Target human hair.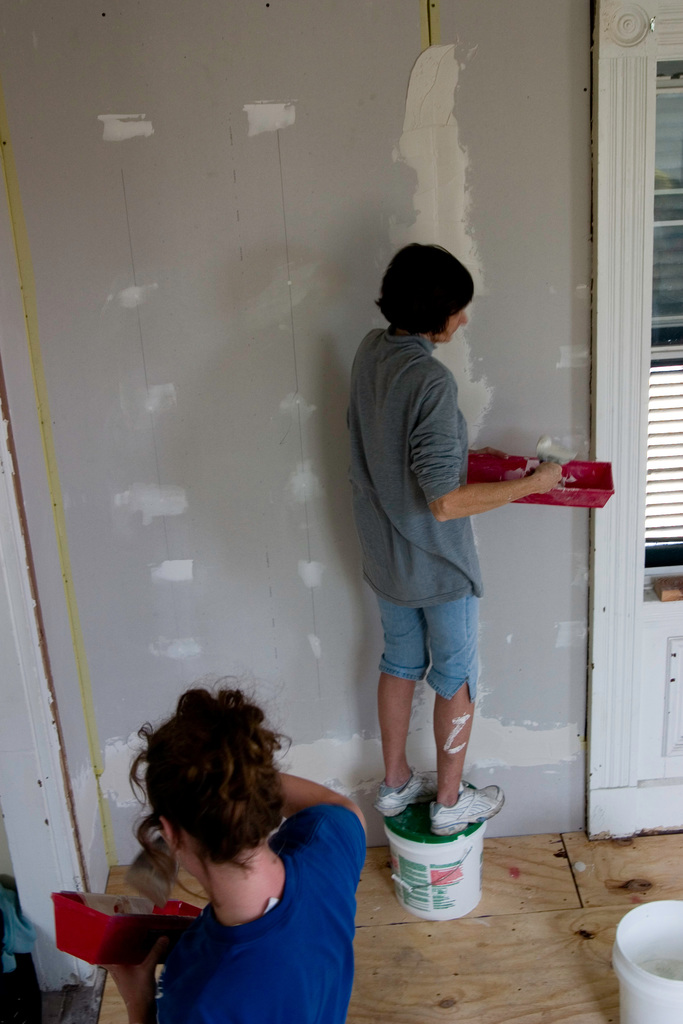
Target region: 383,236,480,333.
